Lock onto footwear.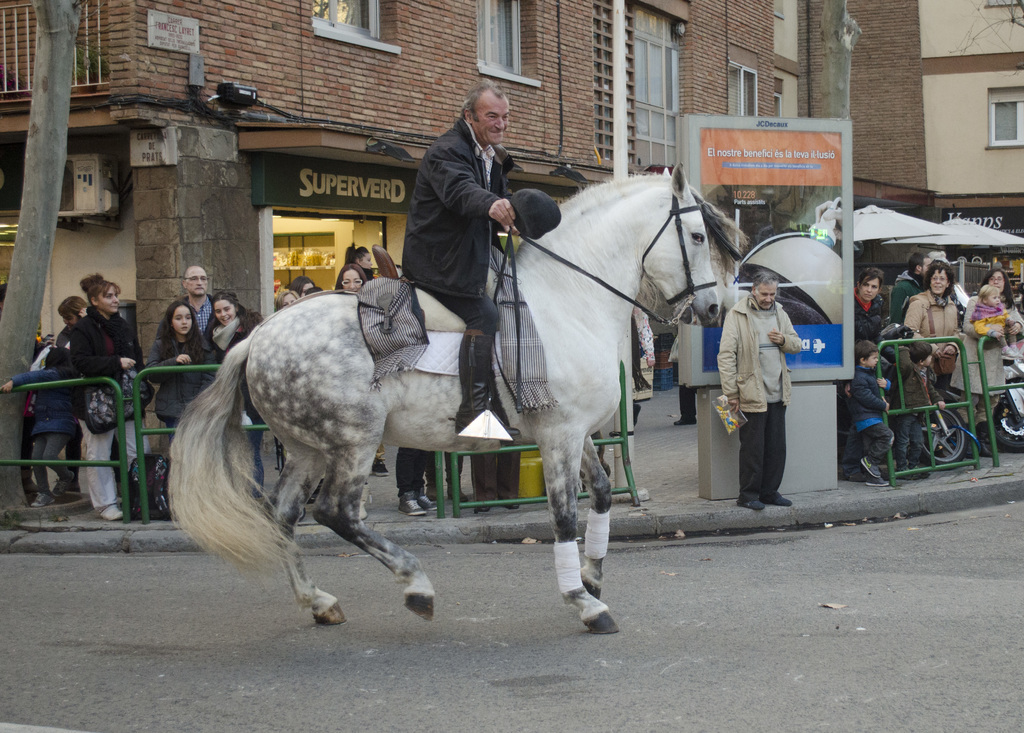
Locked: x1=860 y1=456 x2=879 y2=478.
